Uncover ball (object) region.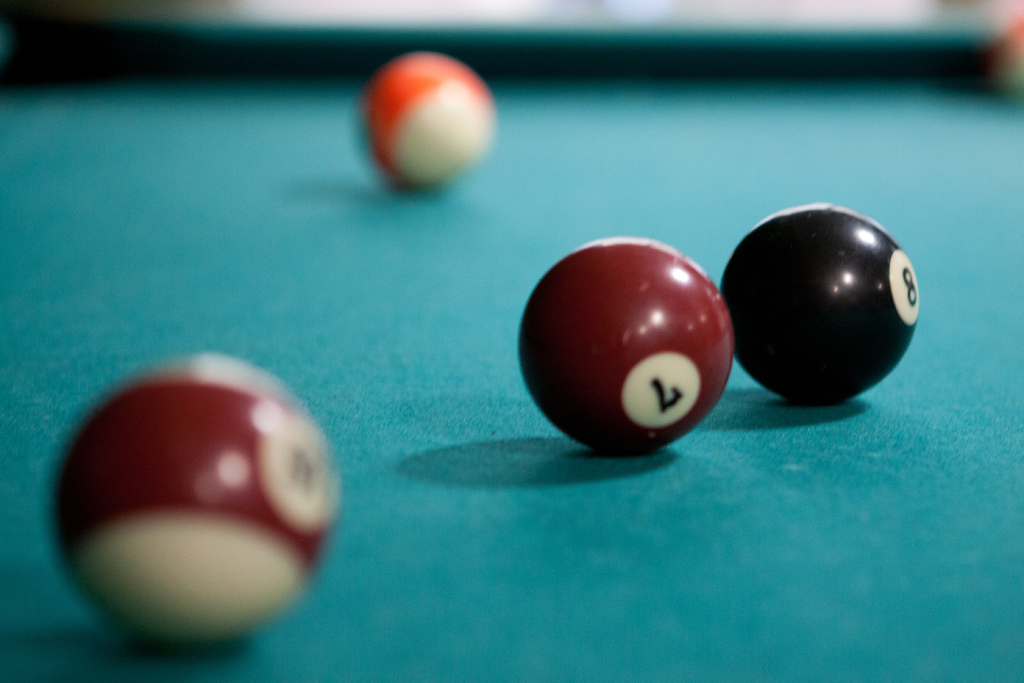
Uncovered: locate(360, 53, 495, 192).
